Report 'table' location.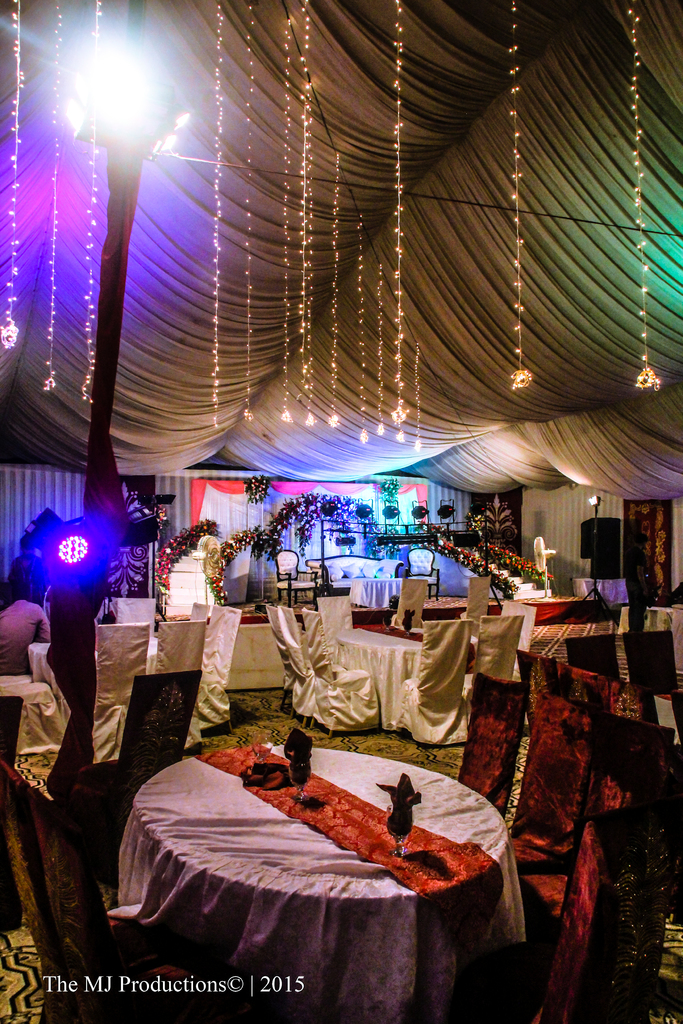
Report: box(24, 631, 156, 703).
